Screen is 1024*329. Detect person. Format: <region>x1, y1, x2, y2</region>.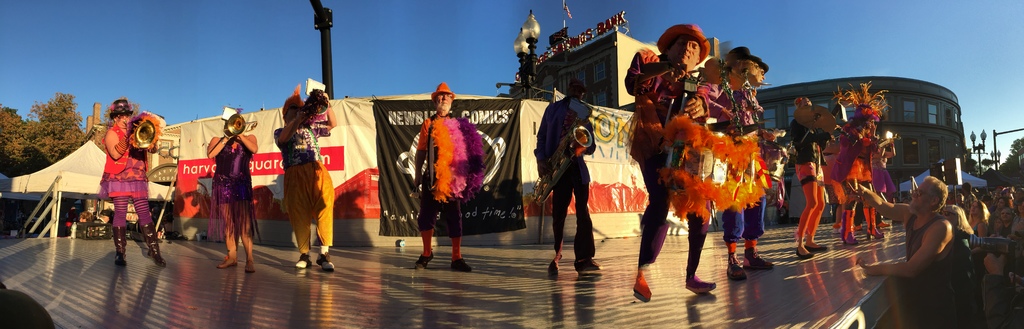
<region>273, 85, 335, 273</region>.
